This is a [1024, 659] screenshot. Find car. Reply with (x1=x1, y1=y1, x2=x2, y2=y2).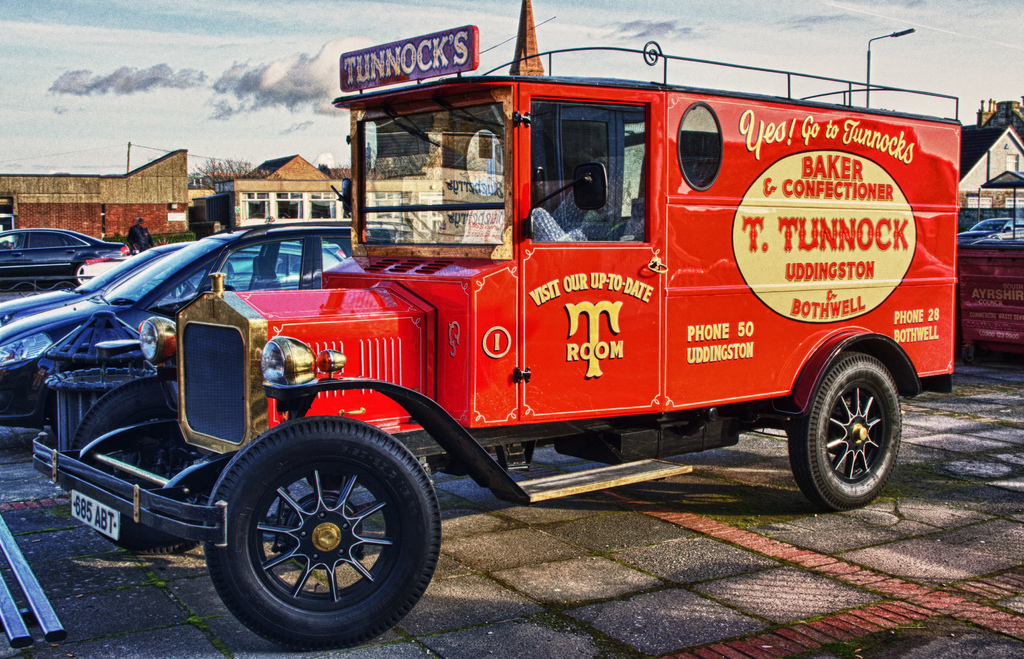
(x1=0, y1=219, x2=438, y2=435).
